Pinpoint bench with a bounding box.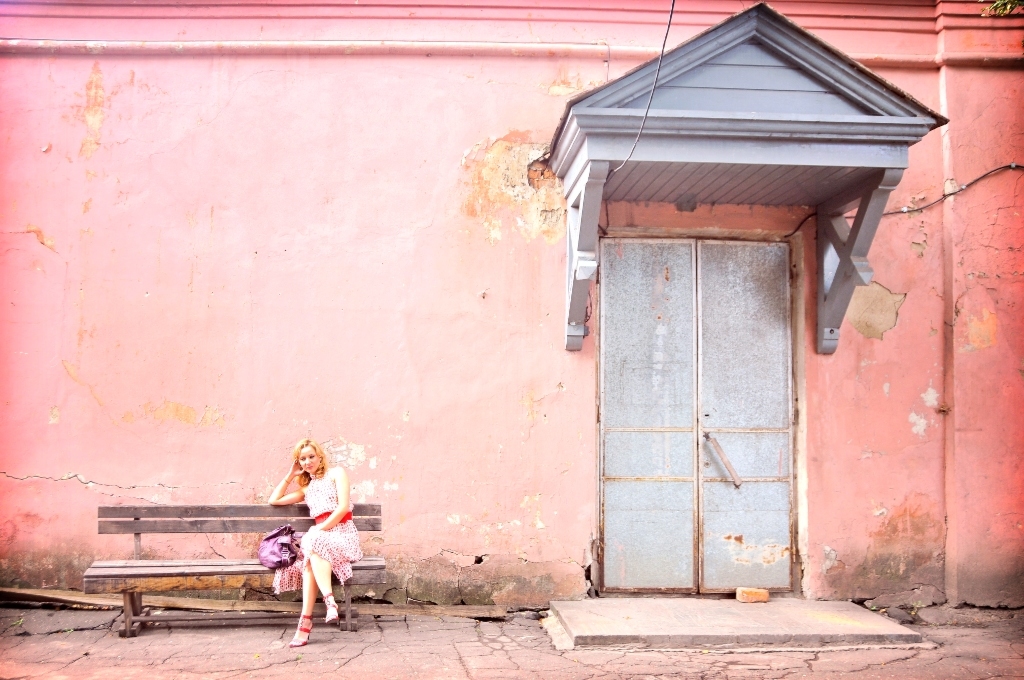
Rect(86, 495, 362, 659).
